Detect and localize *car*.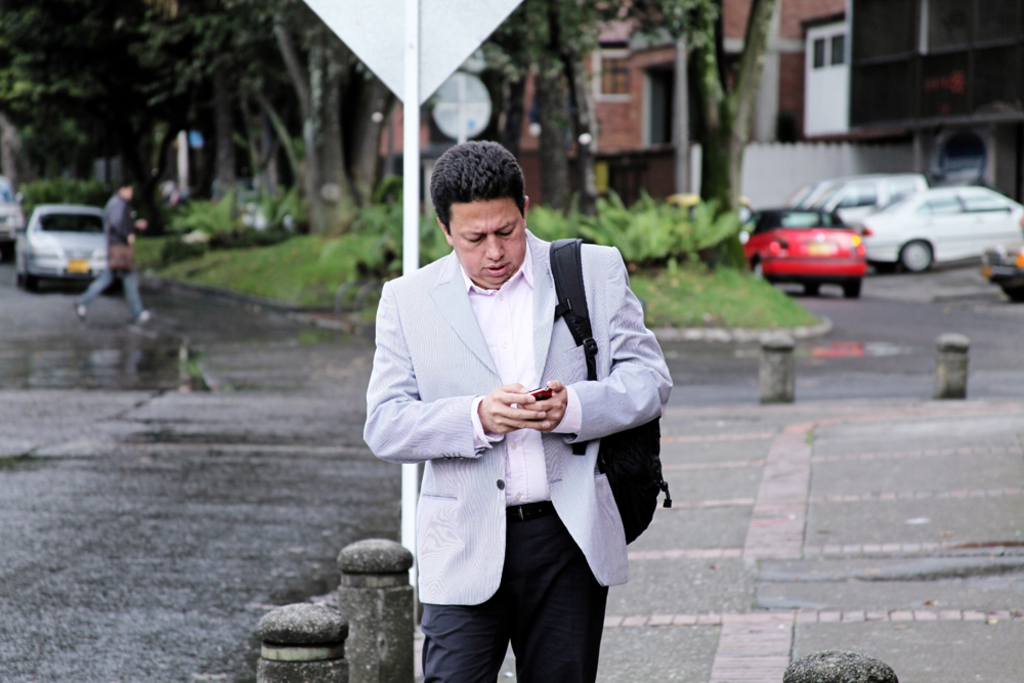
Localized at (left=983, top=214, right=1023, bottom=301).
